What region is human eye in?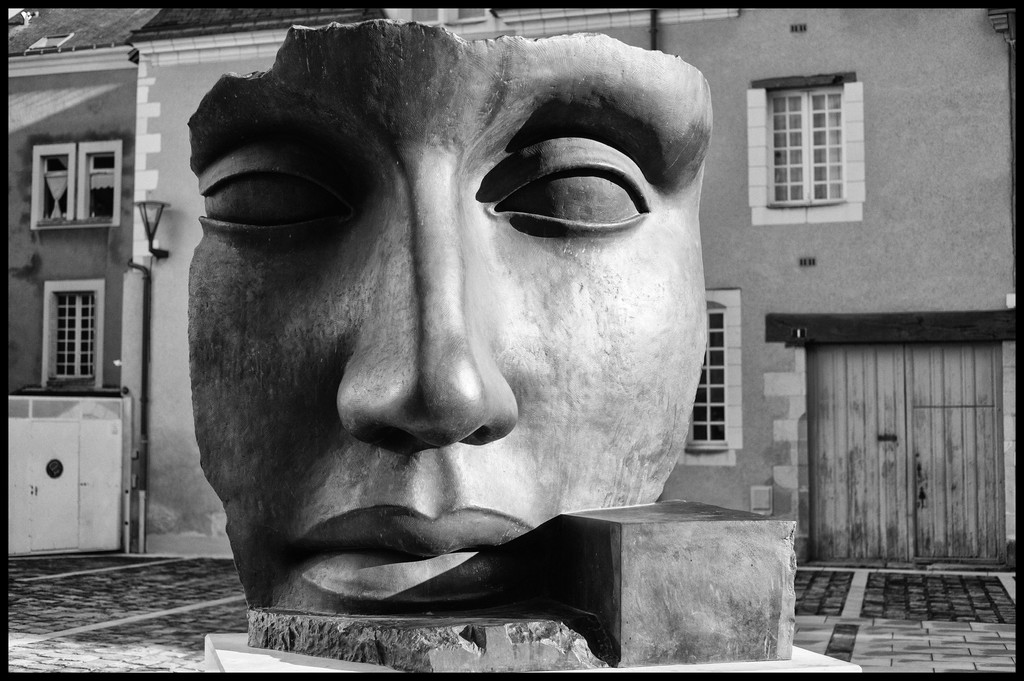
{"x1": 191, "y1": 151, "x2": 356, "y2": 236}.
